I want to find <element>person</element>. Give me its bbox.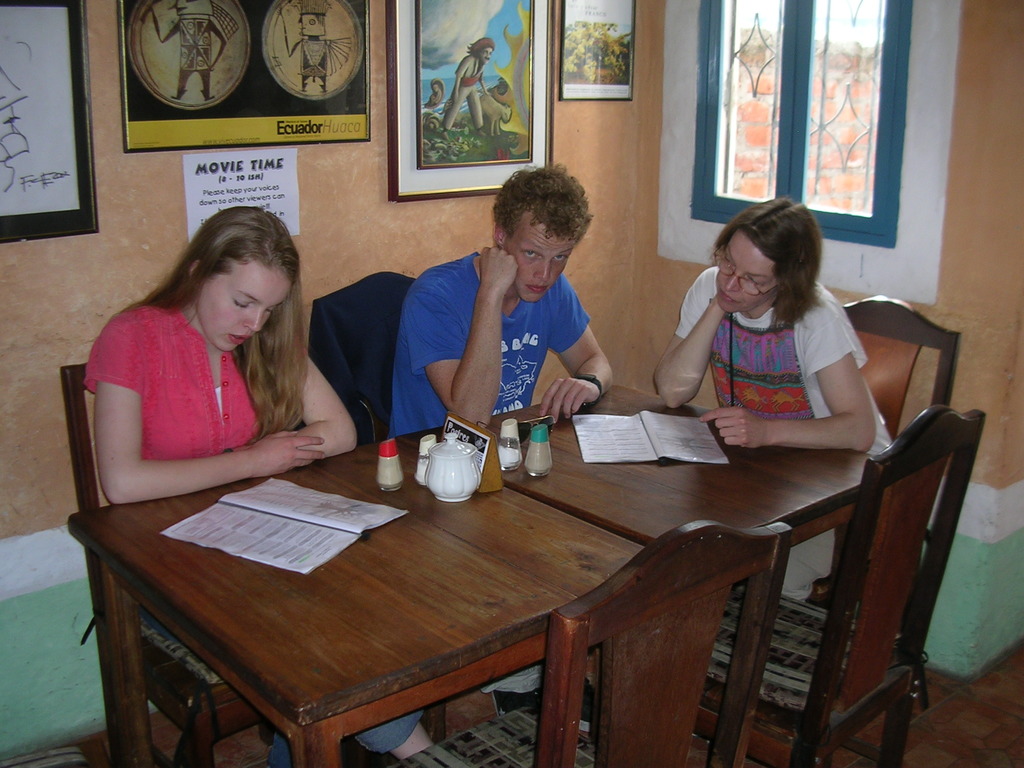
384,158,616,698.
